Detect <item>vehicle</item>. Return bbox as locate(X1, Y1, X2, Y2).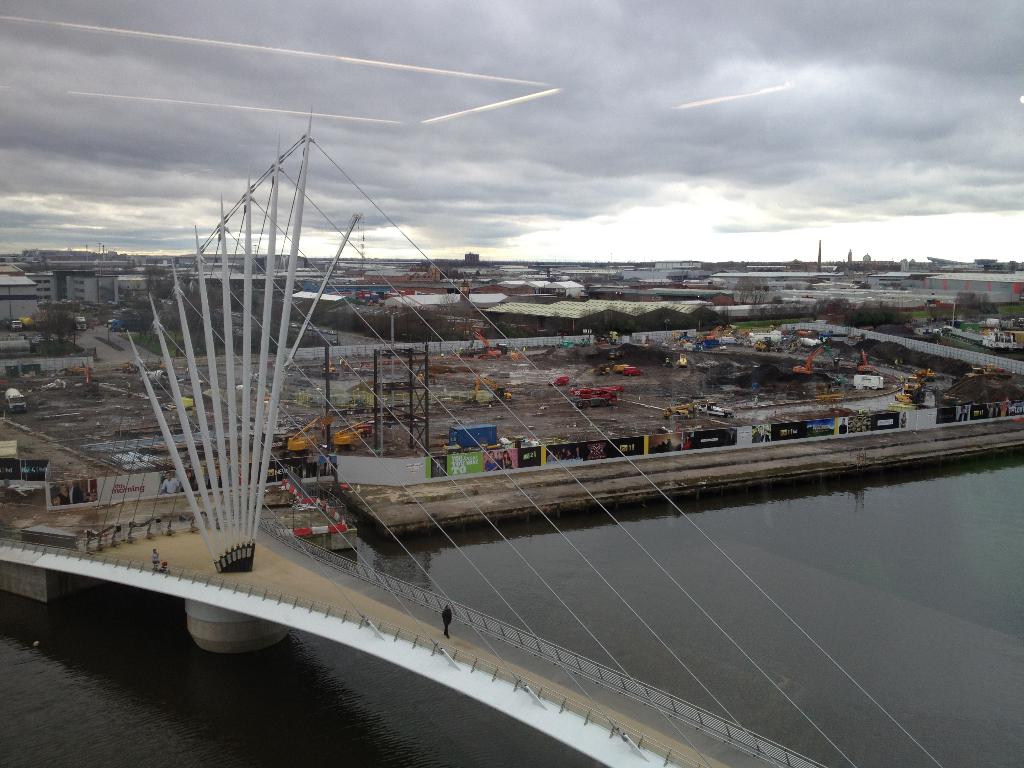
locate(324, 327, 330, 333).
